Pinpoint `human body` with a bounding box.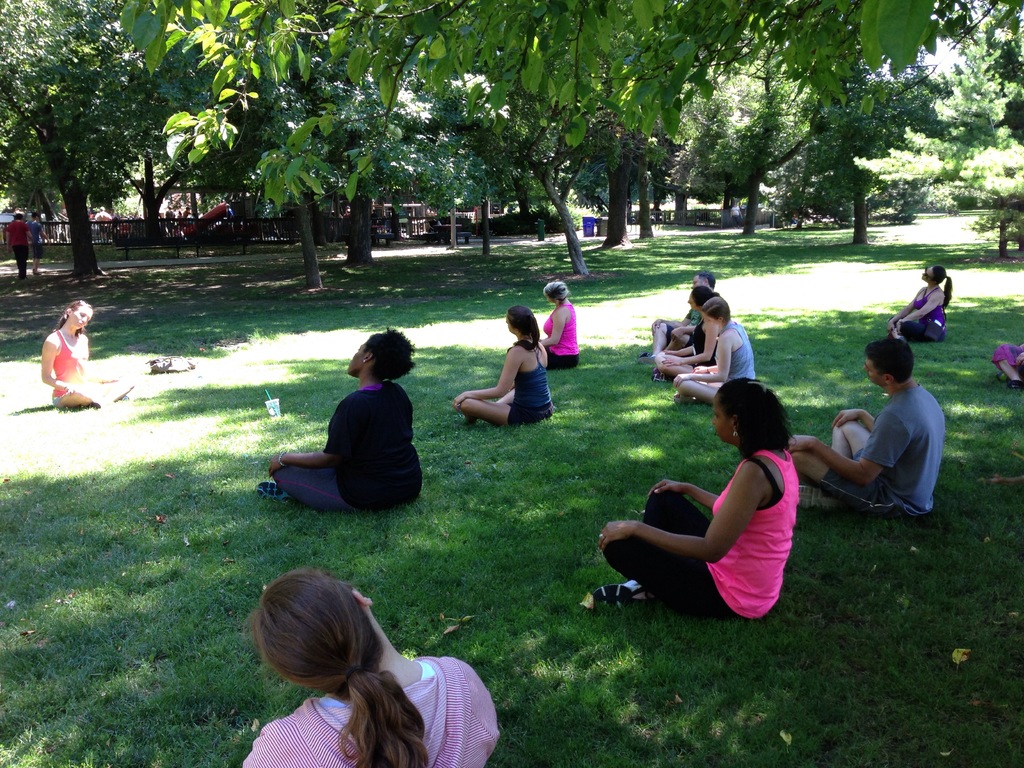
box(257, 379, 420, 508).
